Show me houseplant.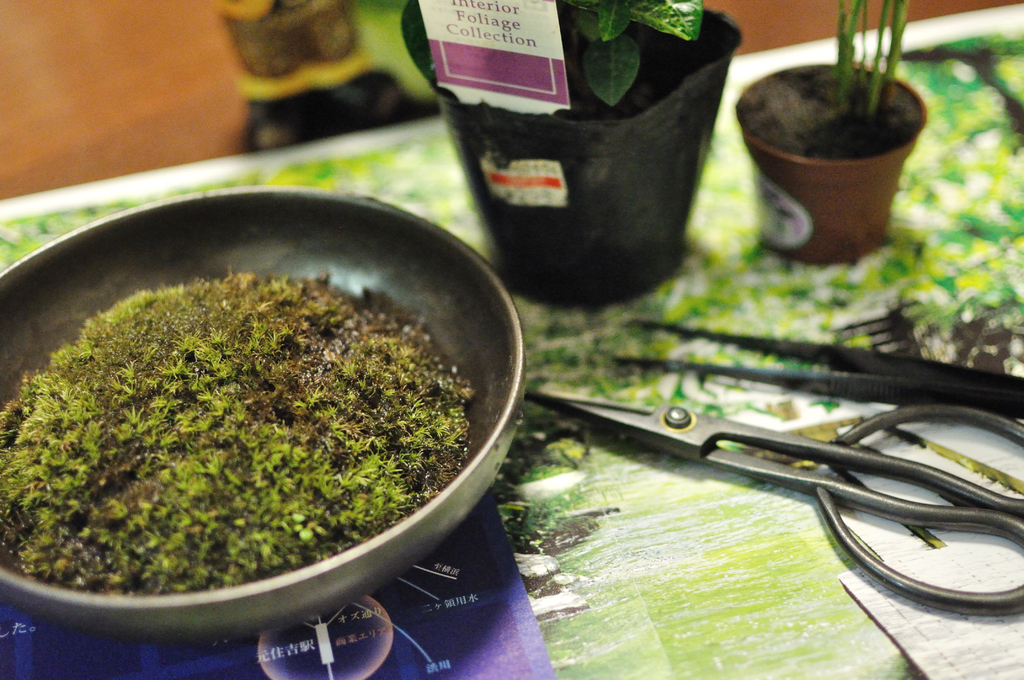
houseplant is here: Rect(750, 0, 942, 253).
